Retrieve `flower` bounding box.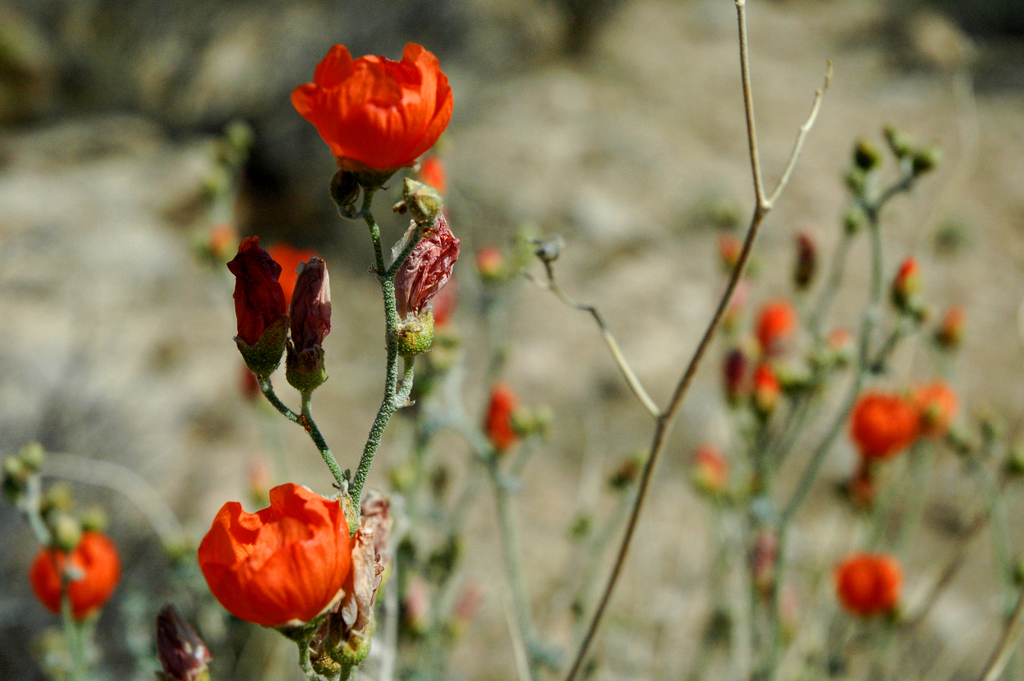
Bounding box: <bbox>912, 381, 950, 440</bbox>.
